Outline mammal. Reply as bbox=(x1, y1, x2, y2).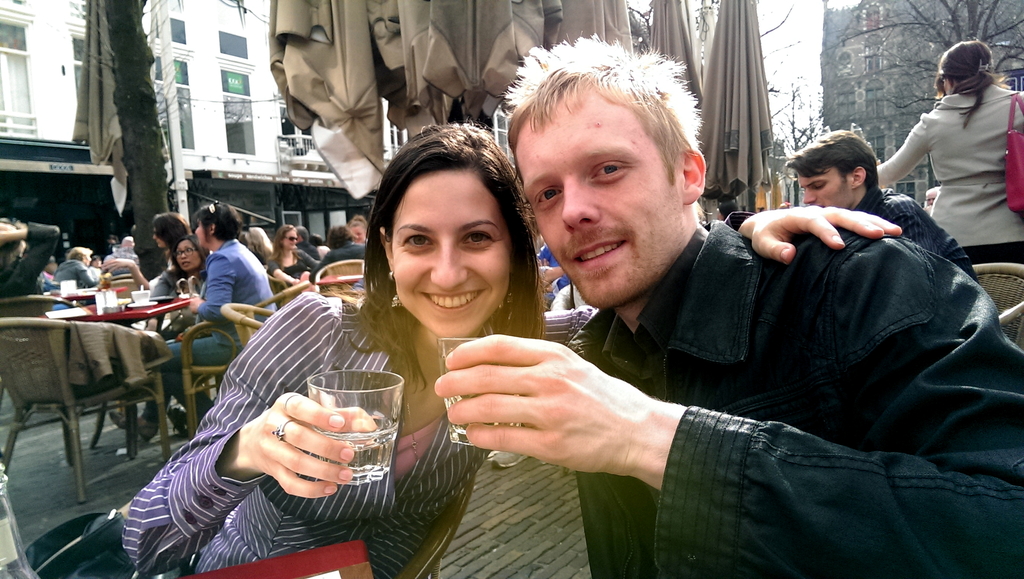
bbox=(299, 225, 317, 258).
